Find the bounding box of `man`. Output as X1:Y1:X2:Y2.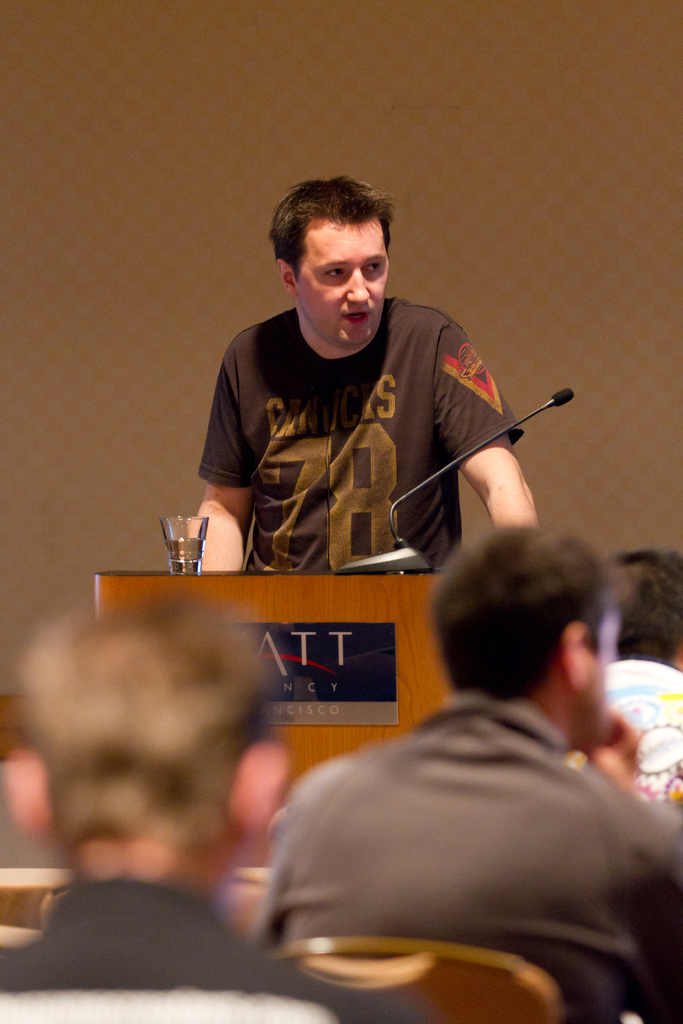
167:187:560:726.
